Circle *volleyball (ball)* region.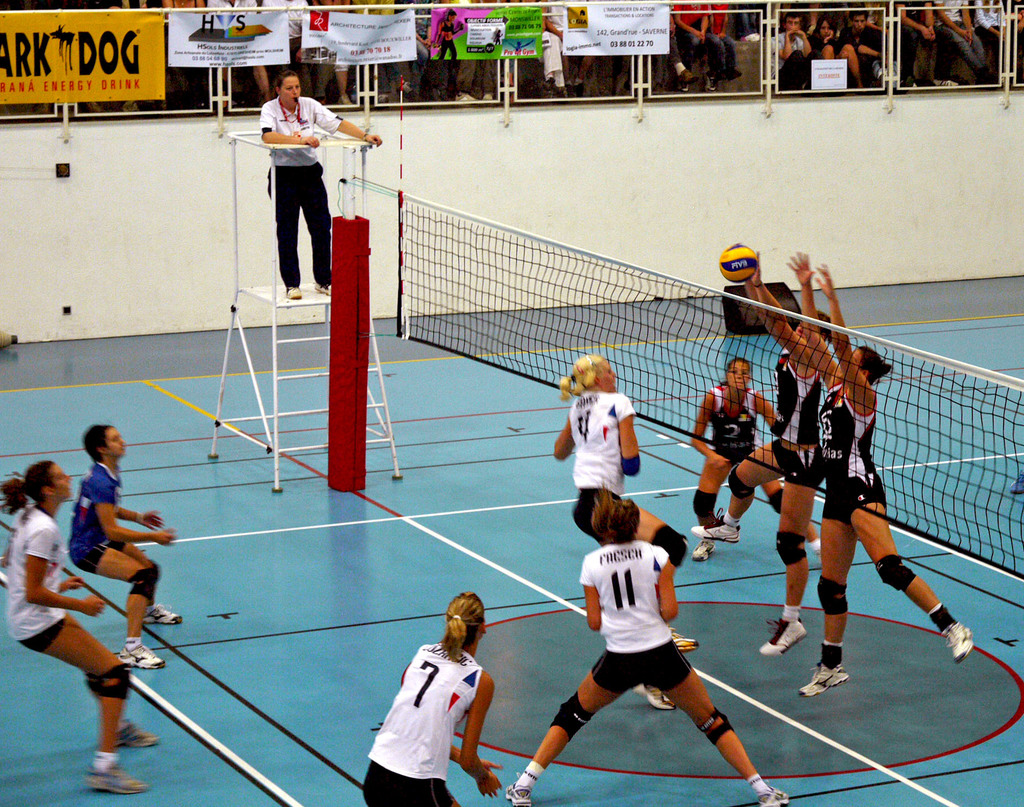
Region: box=[719, 242, 763, 282].
